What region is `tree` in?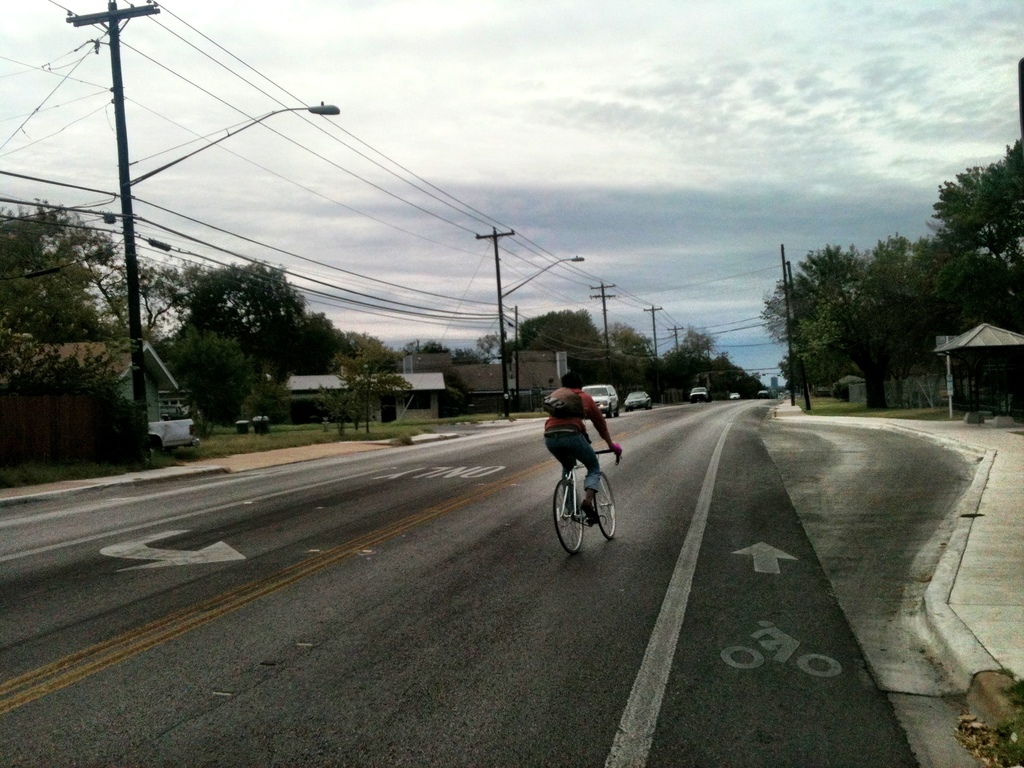
[0, 201, 112, 337].
